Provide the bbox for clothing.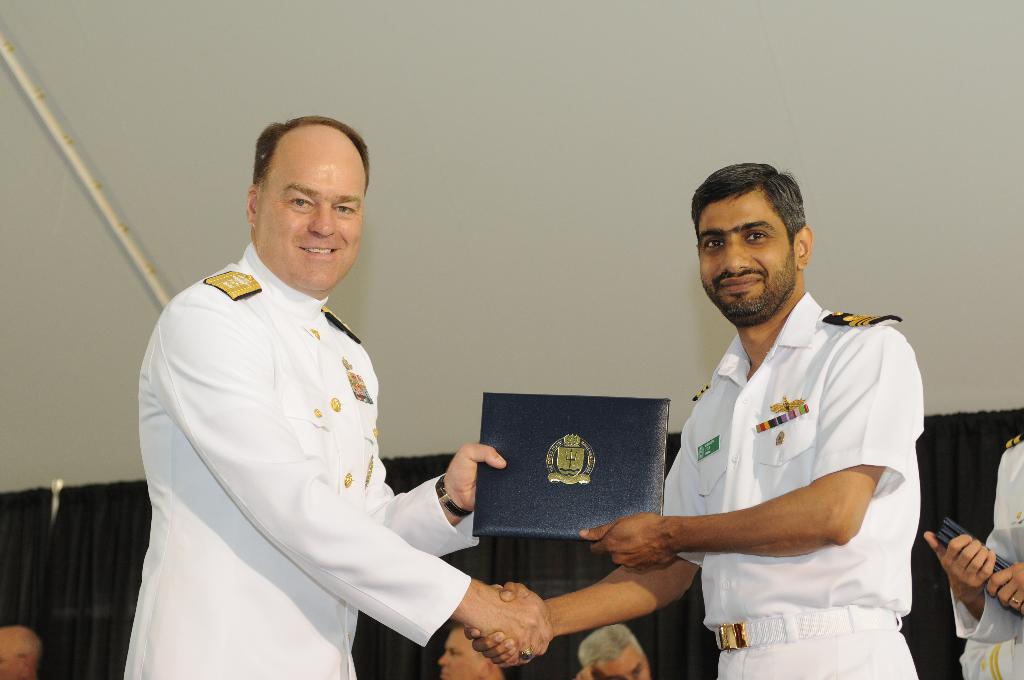
box(116, 175, 489, 670).
